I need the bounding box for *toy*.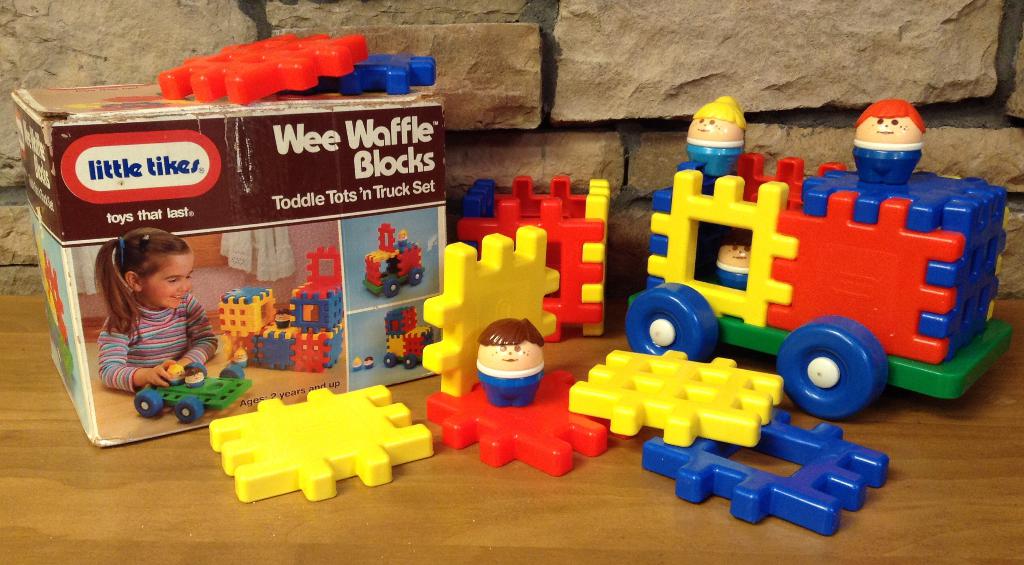
Here it is: 643, 409, 889, 534.
